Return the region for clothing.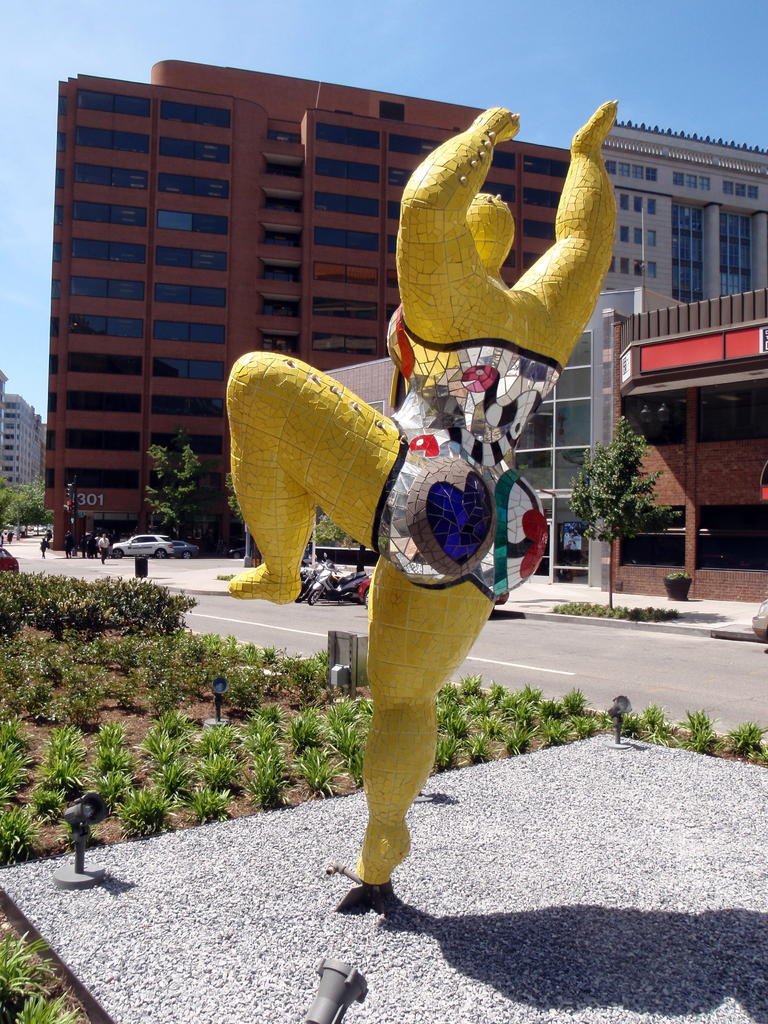
<bbox>371, 298, 554, 598</bbox>.
